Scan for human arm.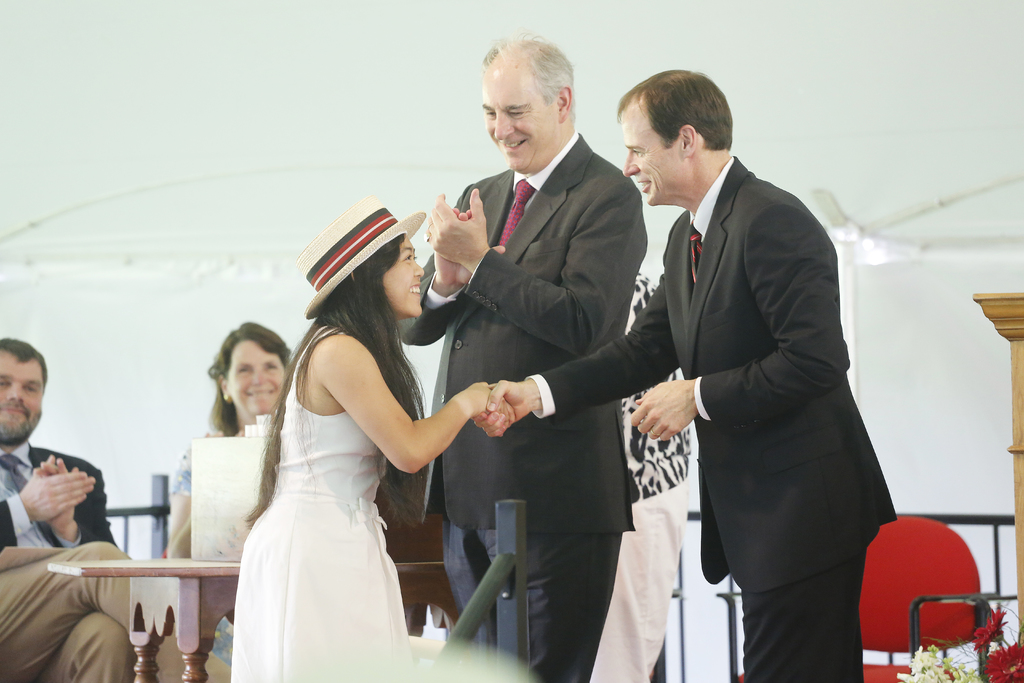
Scan result: 392,181,509,347.
